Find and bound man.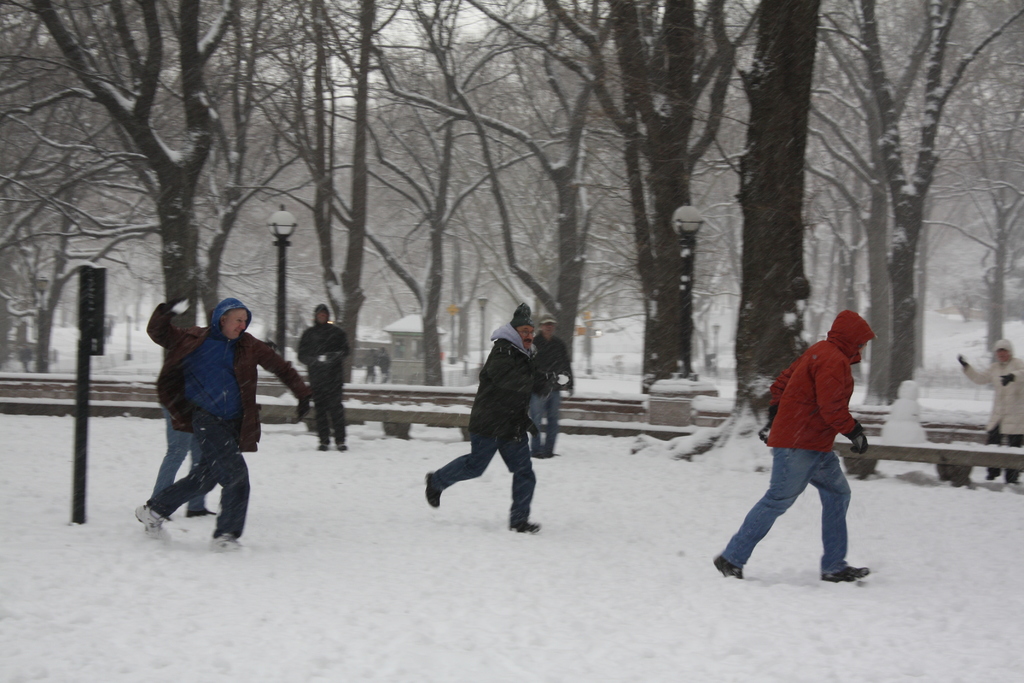
Bound: bbox=(139, 273, 301, 550).
